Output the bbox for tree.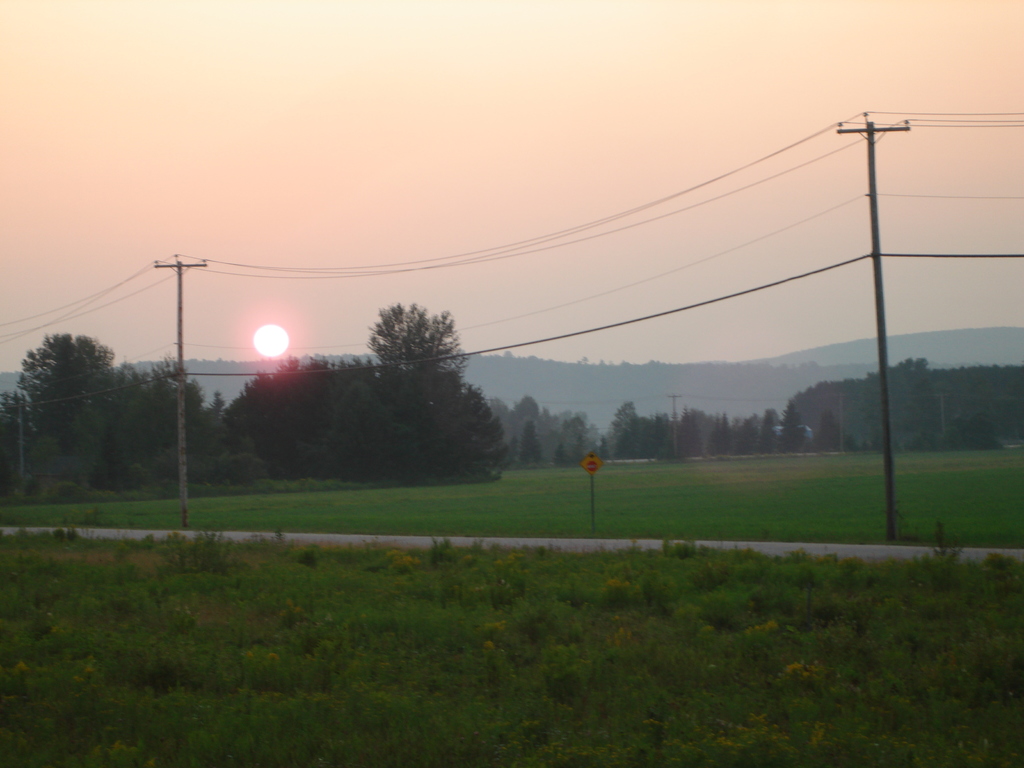
(x1=761, y1=408, x2=778, y2=455).
